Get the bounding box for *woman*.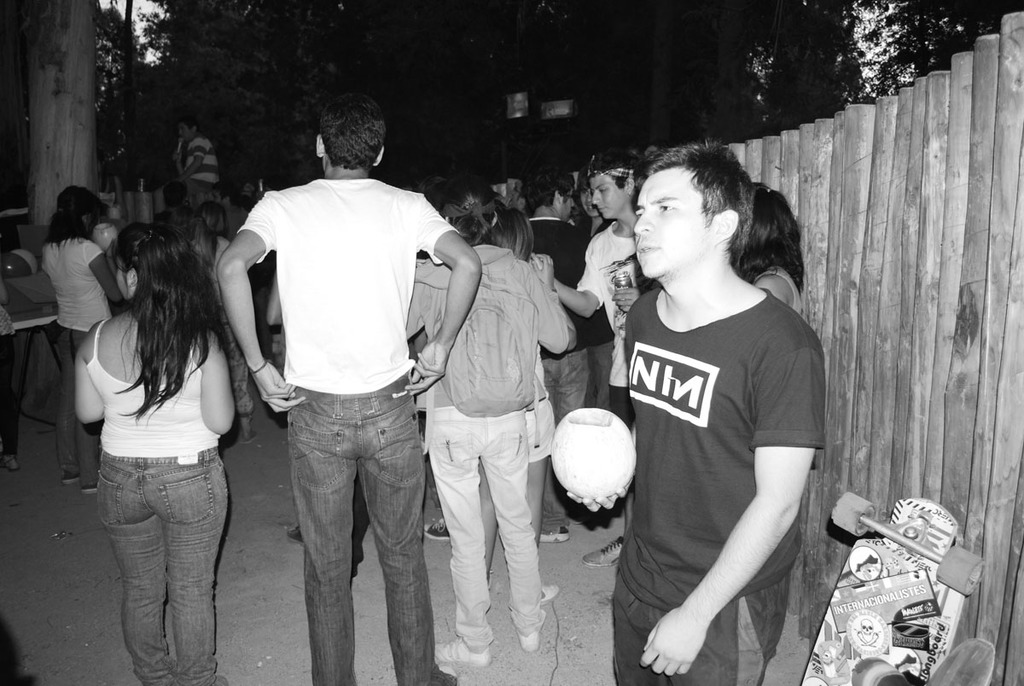
rect(57, 201, 249, 685).
